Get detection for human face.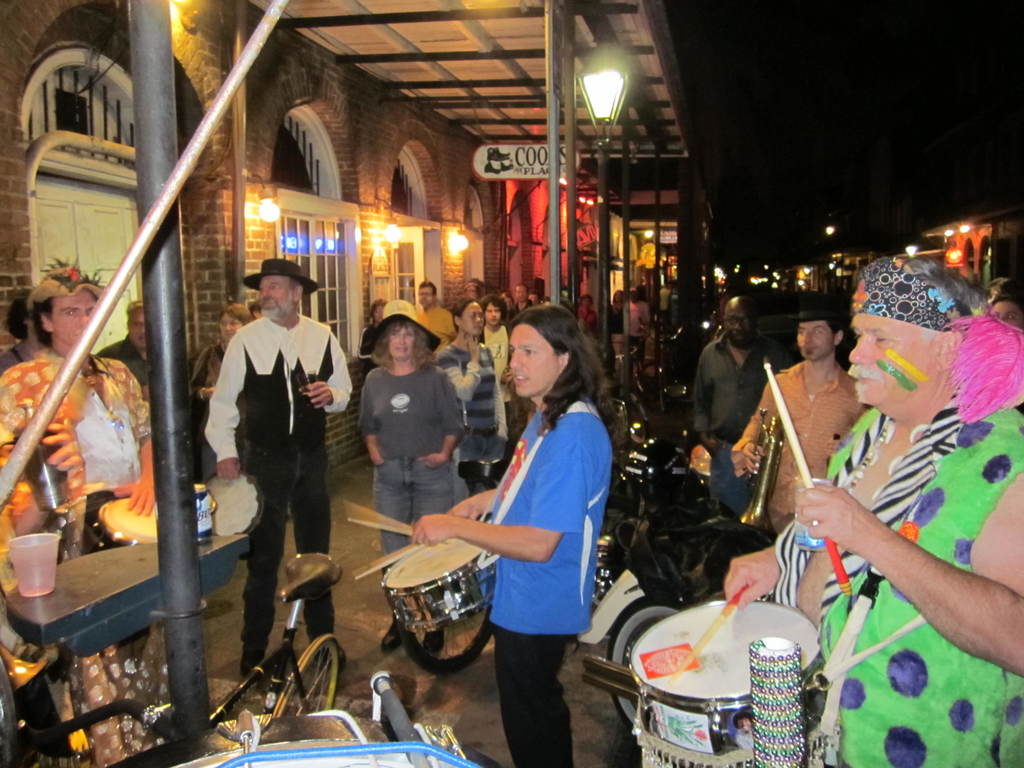
Detection: [509,325,561,398].
